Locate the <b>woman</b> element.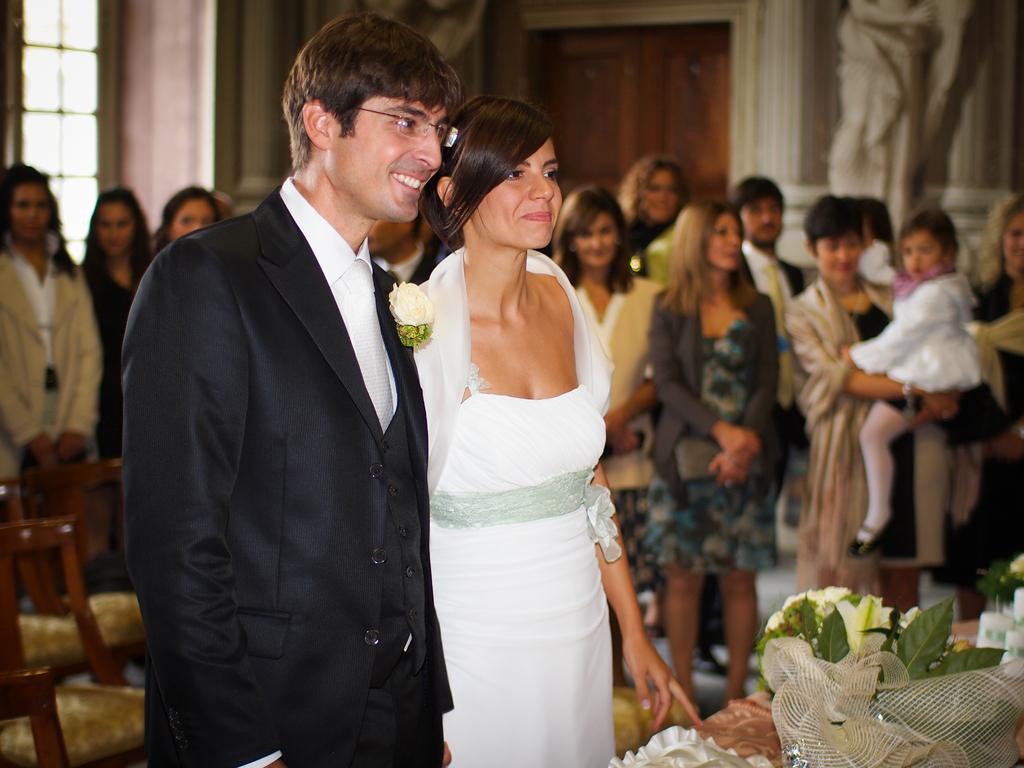
Element bbox: BBox(611, 155, 691, 266).
